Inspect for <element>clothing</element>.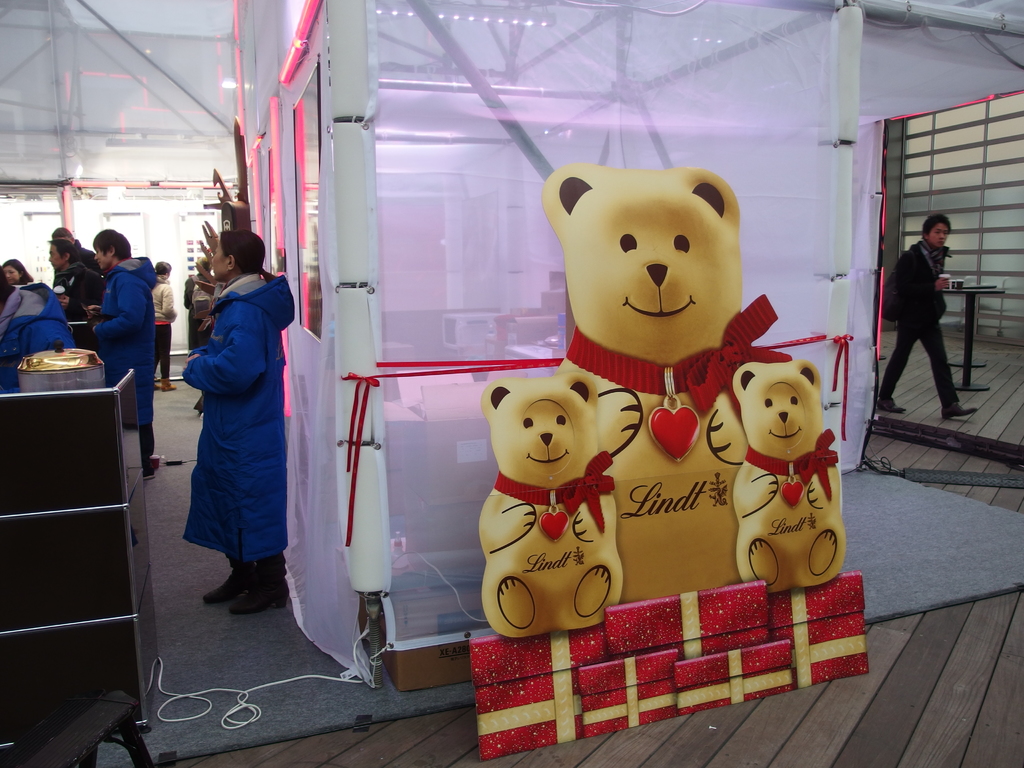
Inspection: {"x1": 156, "y1": 275, "x2": 177, "y2": 384}.
